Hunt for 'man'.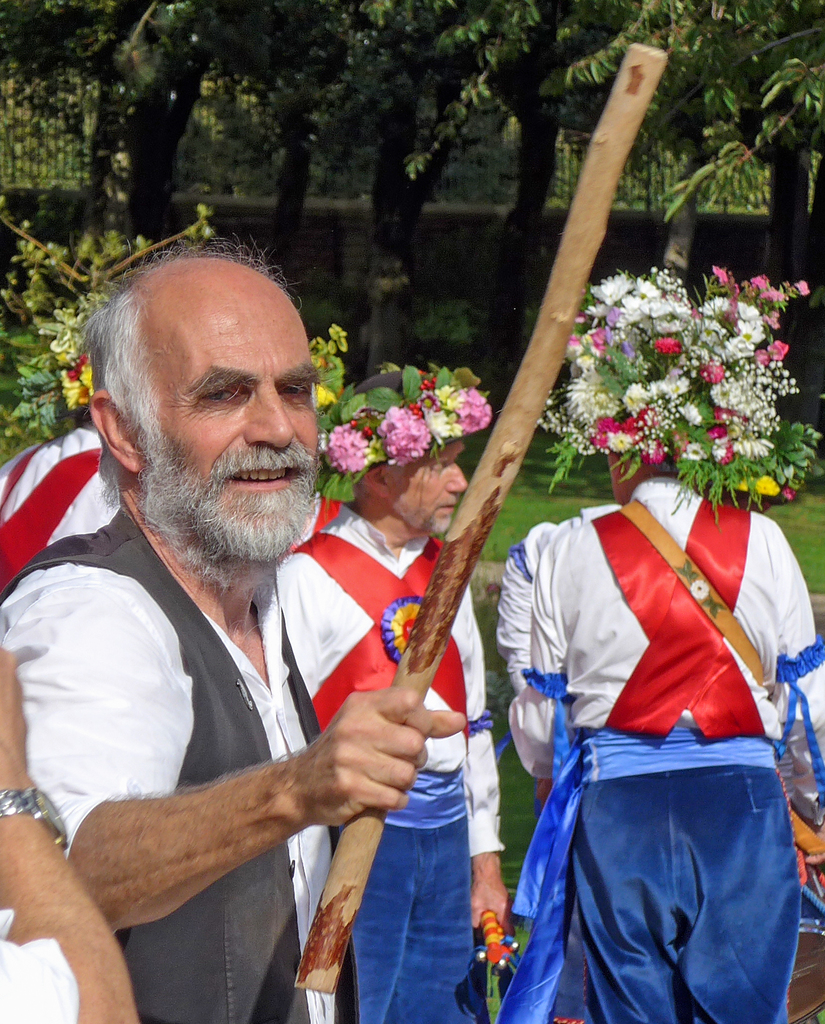
Hunted down at x1=0 y1=291 x2=122 y2=599.
